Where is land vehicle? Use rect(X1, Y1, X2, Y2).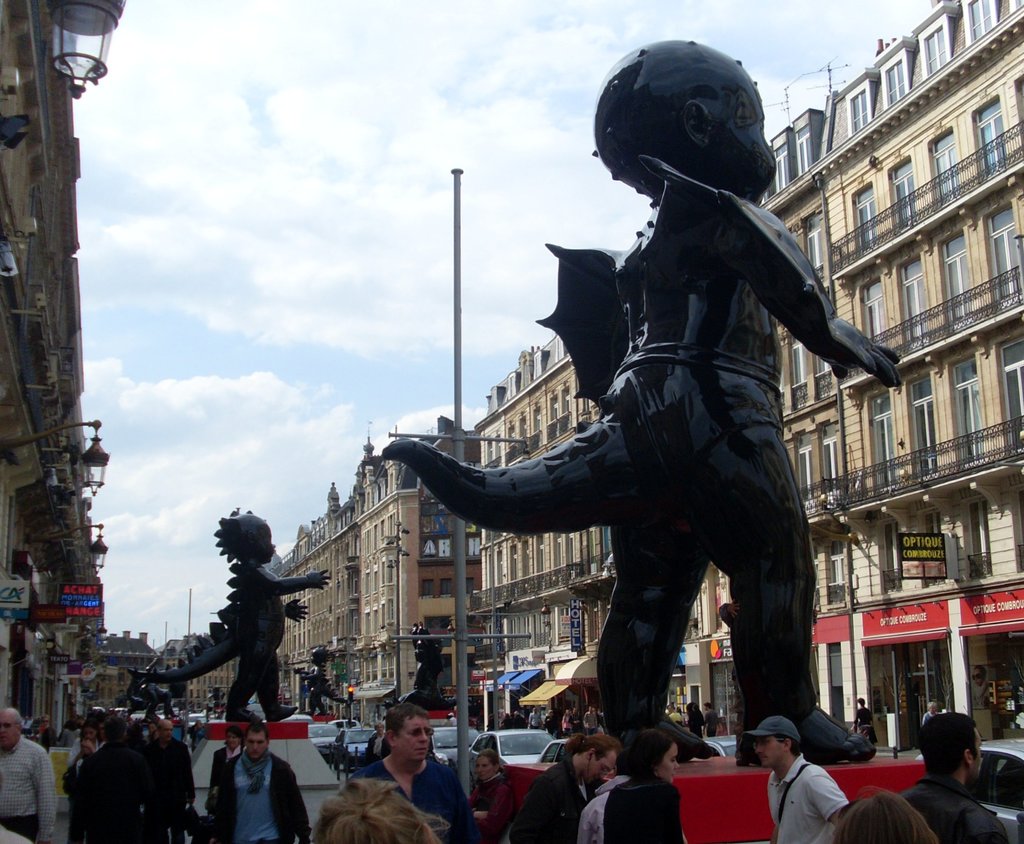
rect(463, 728, 557, 786).
